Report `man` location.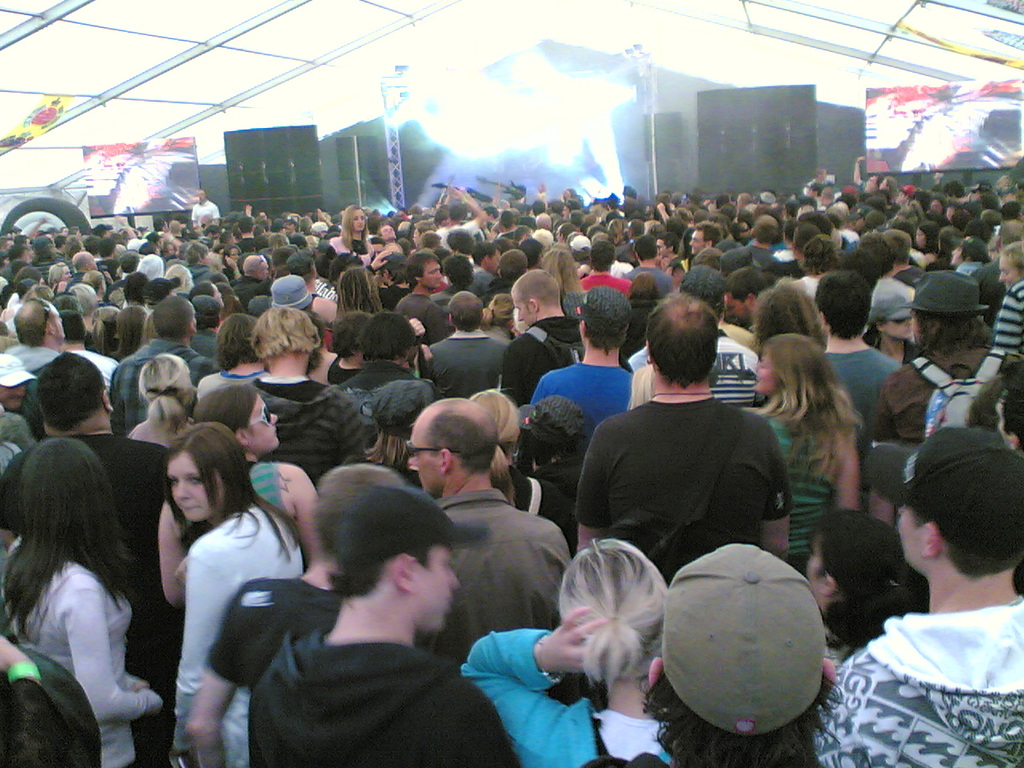
Report: [186, 464, 406, 767].
